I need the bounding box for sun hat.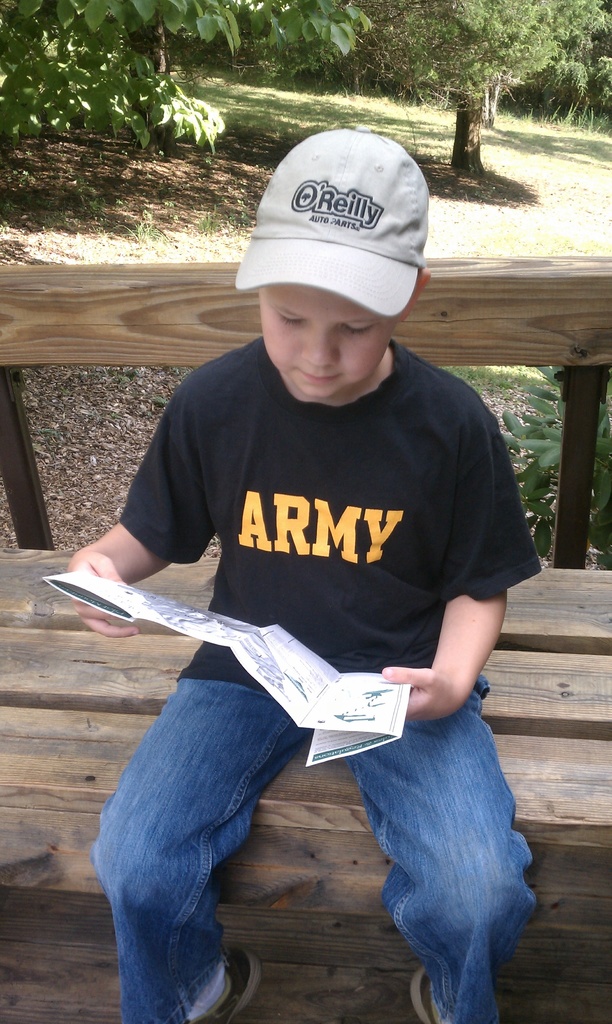
Here it is: (left=238, top=125, right=432, bottom=326).
